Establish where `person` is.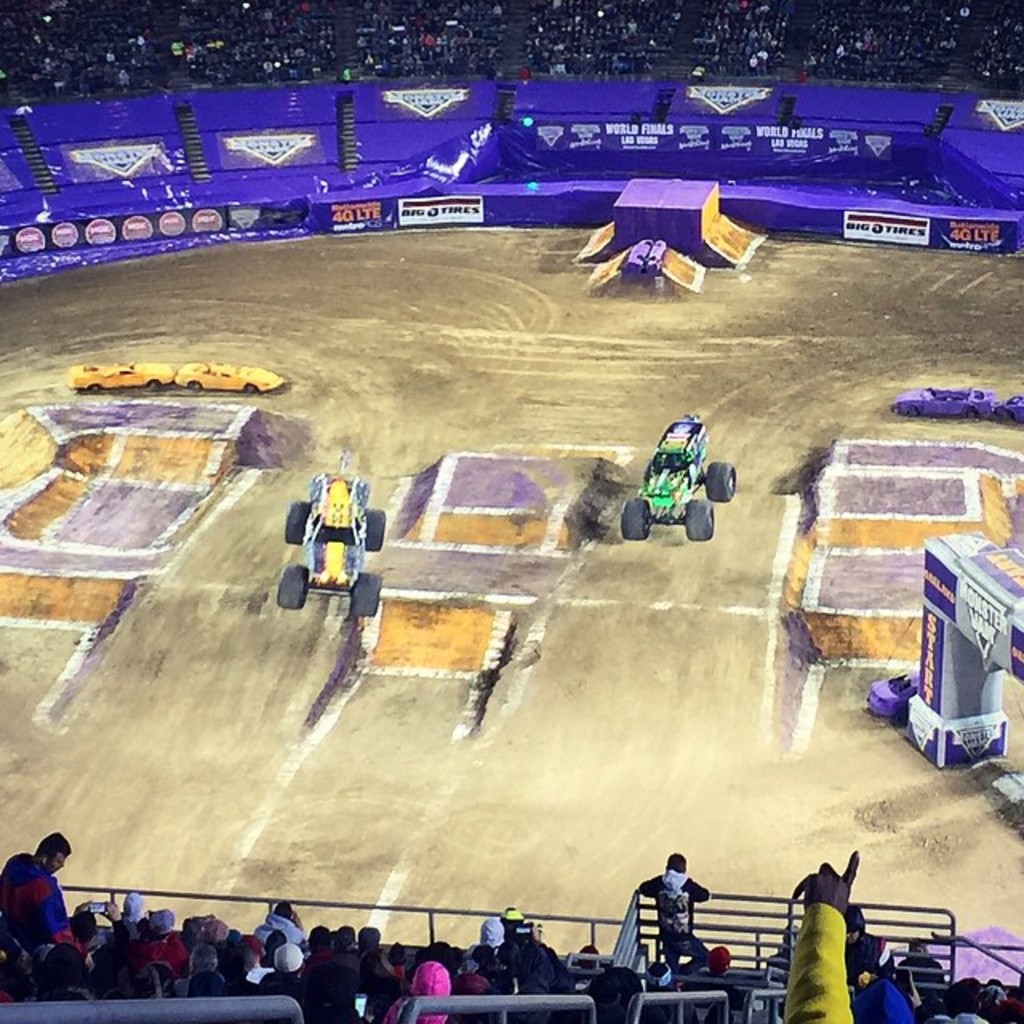
Established at locate(264, 947, 309, 986).
